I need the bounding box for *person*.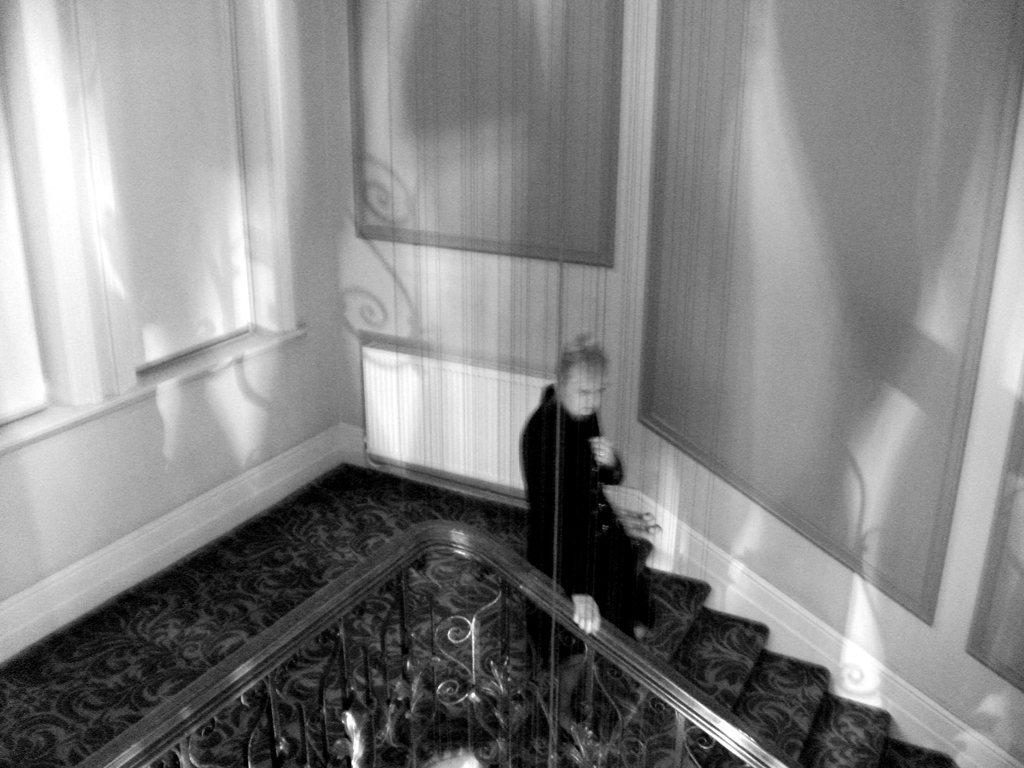
Here it is: detection(518, 324, 664, 724).
